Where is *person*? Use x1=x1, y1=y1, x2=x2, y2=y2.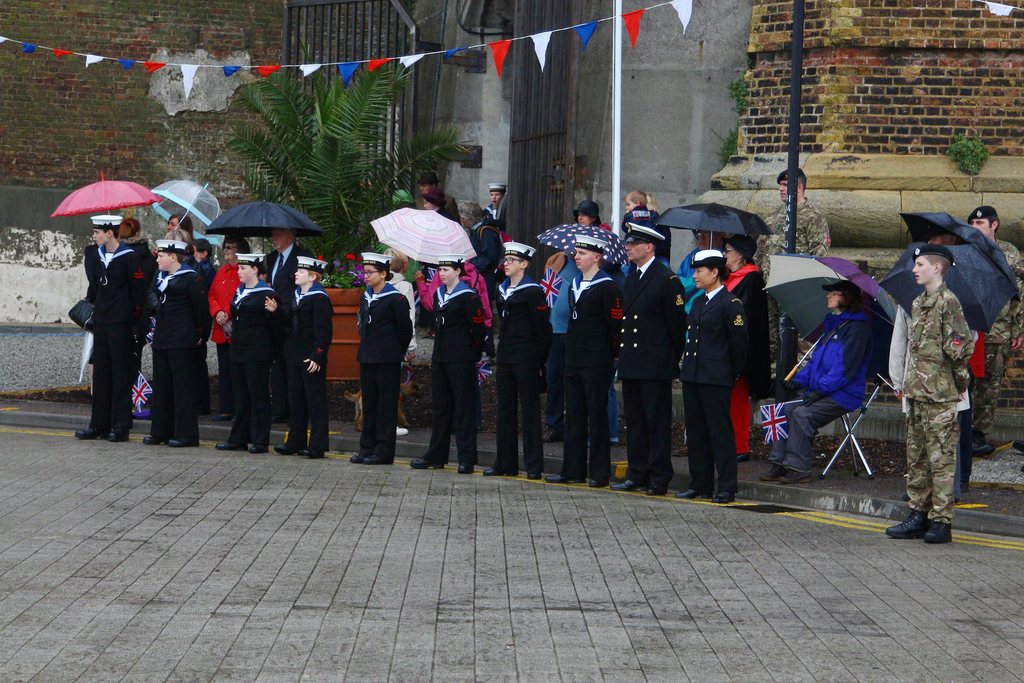
x1=260, y1=253, x2=325, y2=459.
